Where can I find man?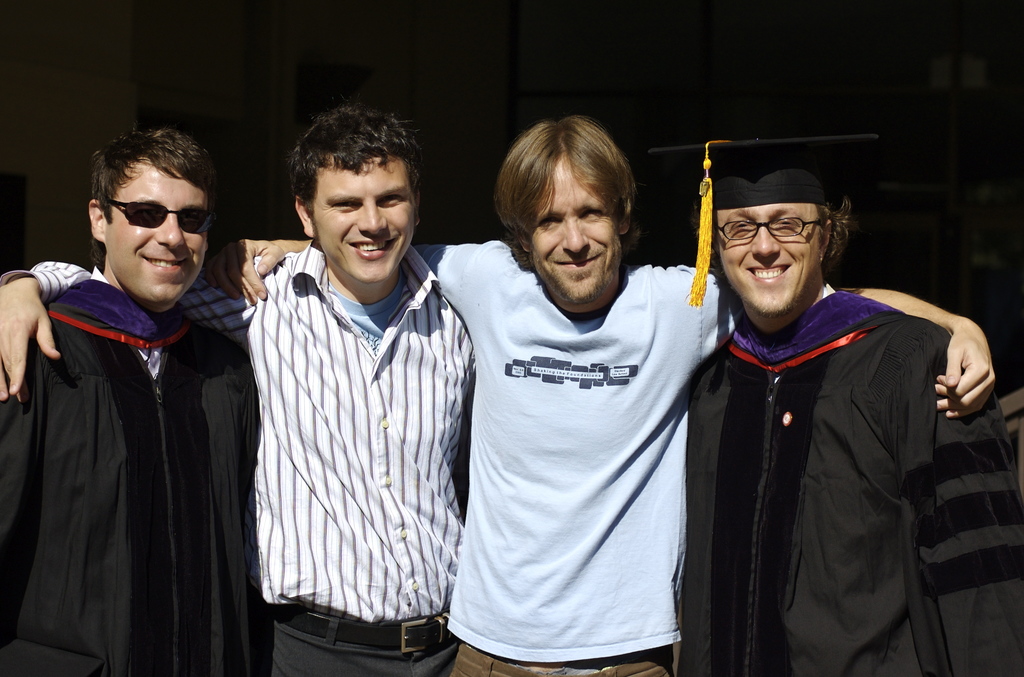
You can find it at box=[0, 102, 477, 676].
